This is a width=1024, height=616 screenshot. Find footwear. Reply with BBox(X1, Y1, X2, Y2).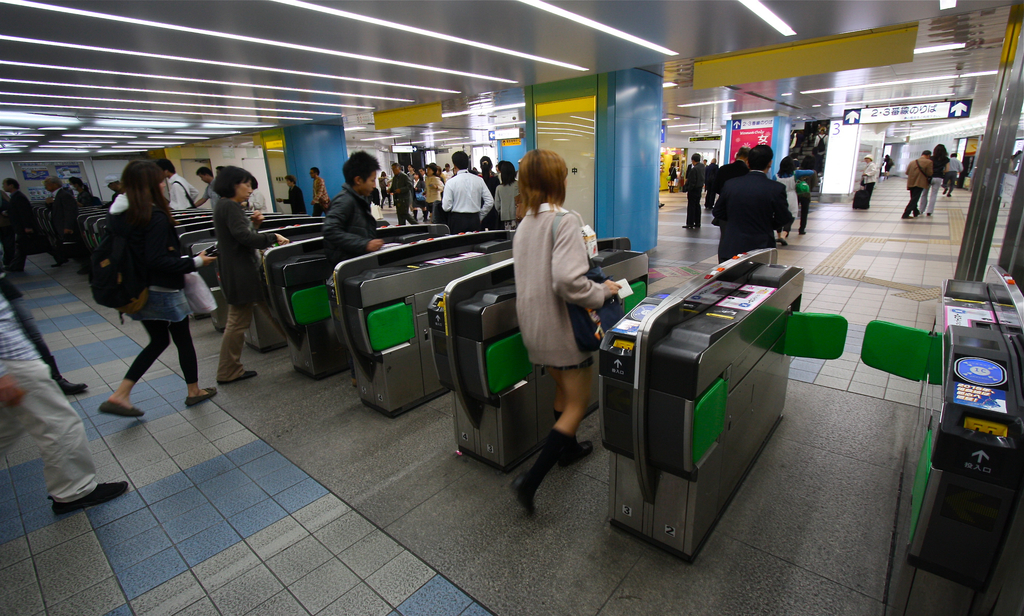
BBox(682, 225, 692, 227).
